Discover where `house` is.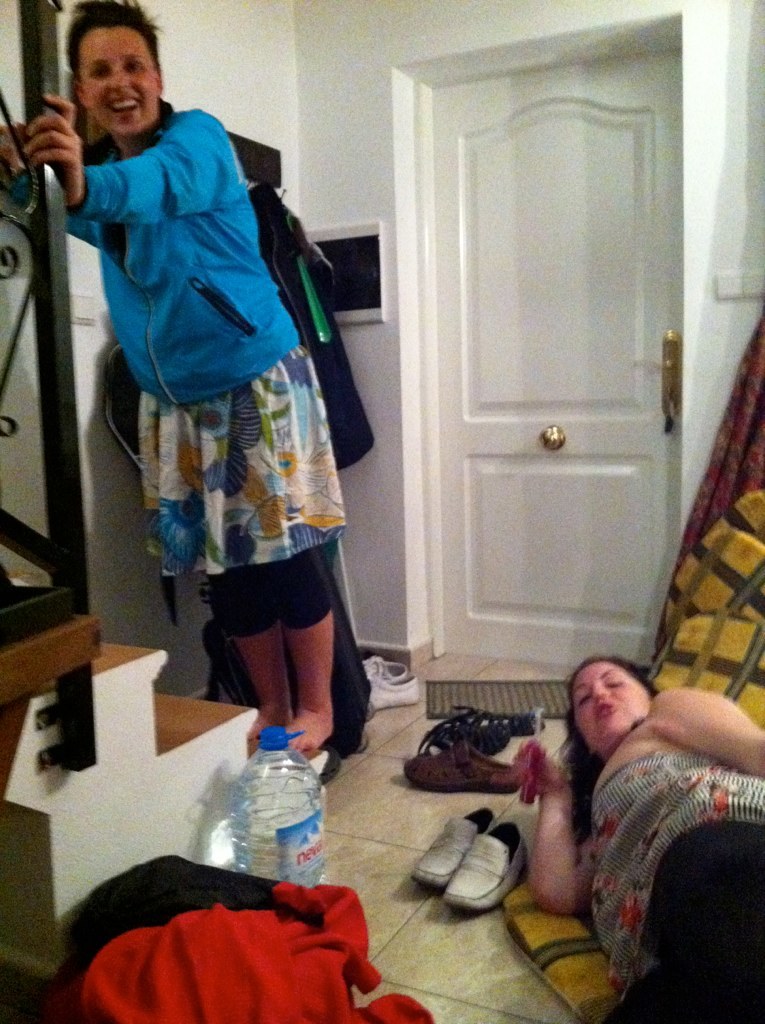
Discovered at (0, 0, 764, 1023).
